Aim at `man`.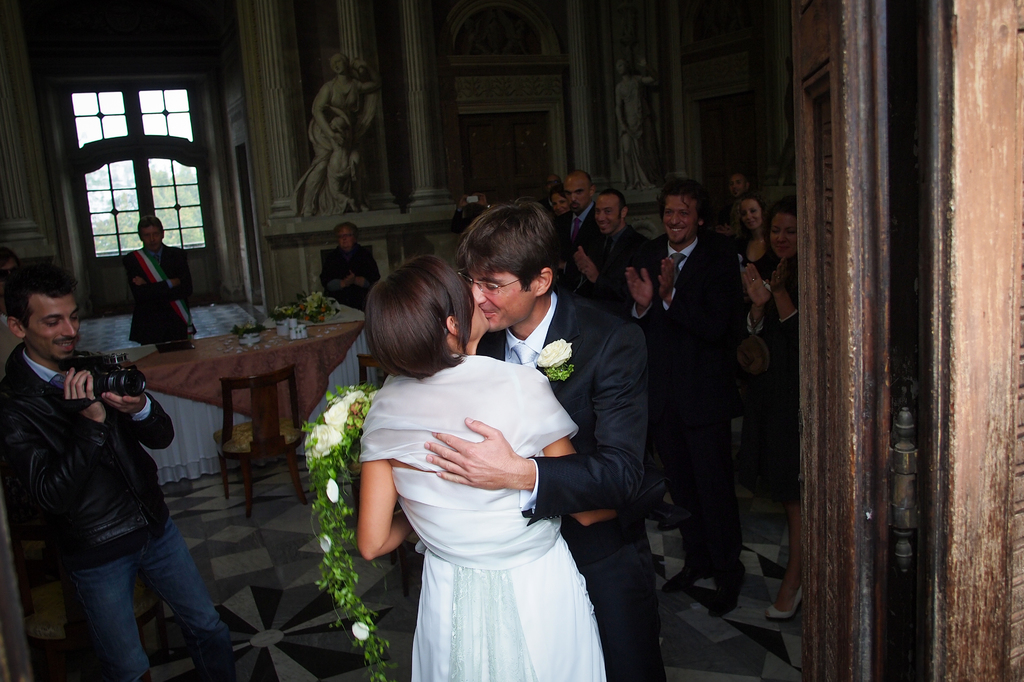
Aimed at pyautogui.locateOnScreen(572, 191, 659, 519).
